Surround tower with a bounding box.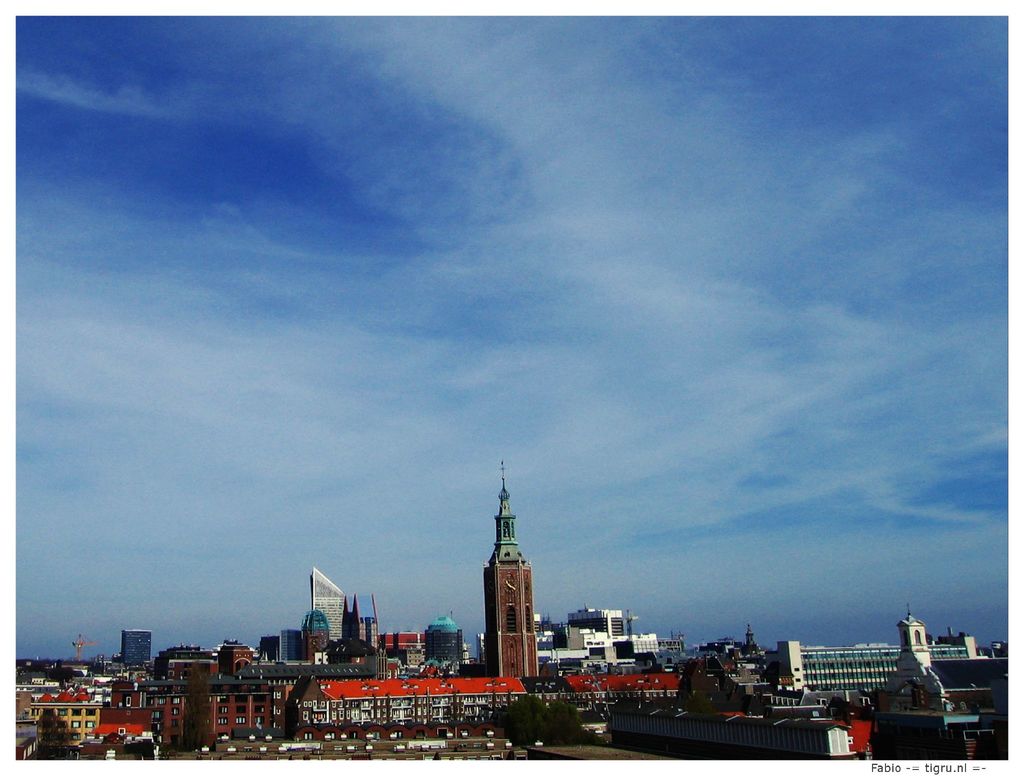
rect(307, 567, 346, 656).
